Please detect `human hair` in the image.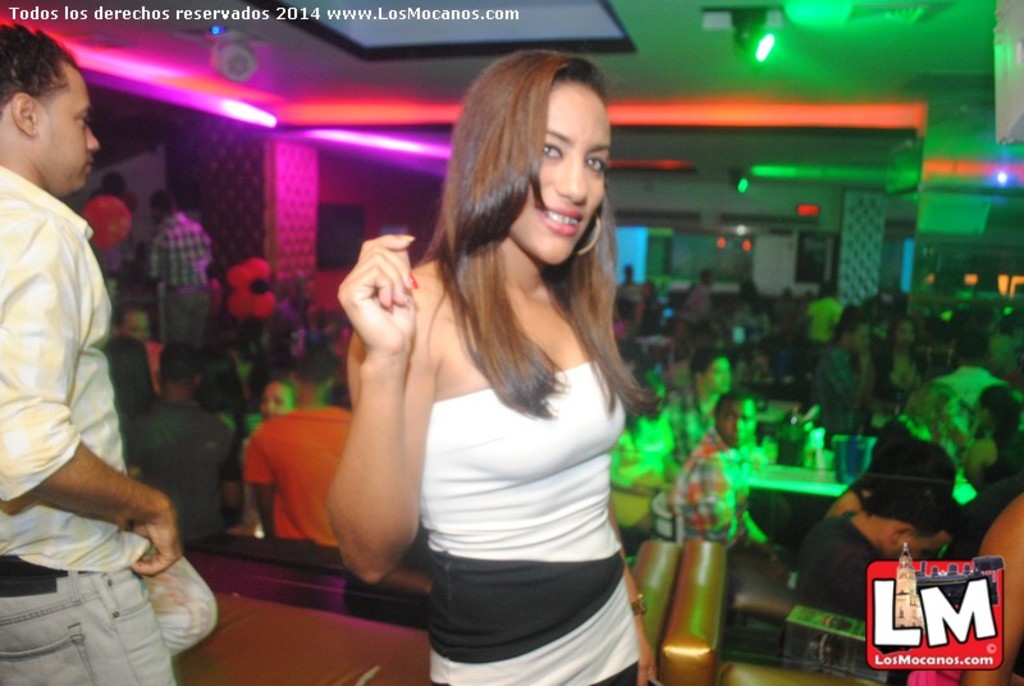
860 431 956 502.
